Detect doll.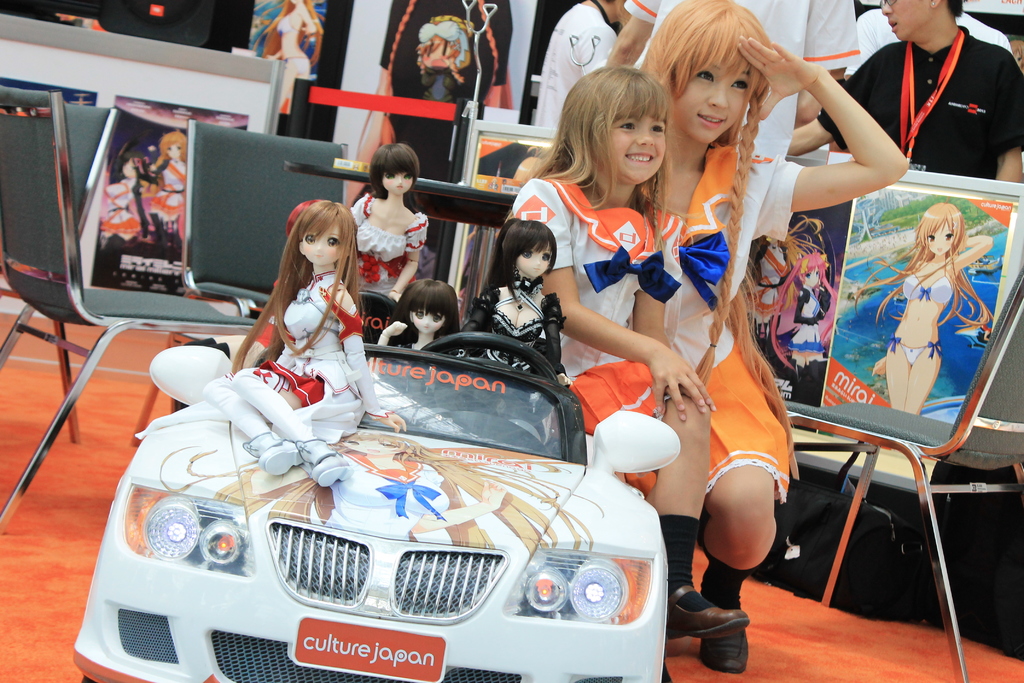
Detected at 851 201 975 422.
